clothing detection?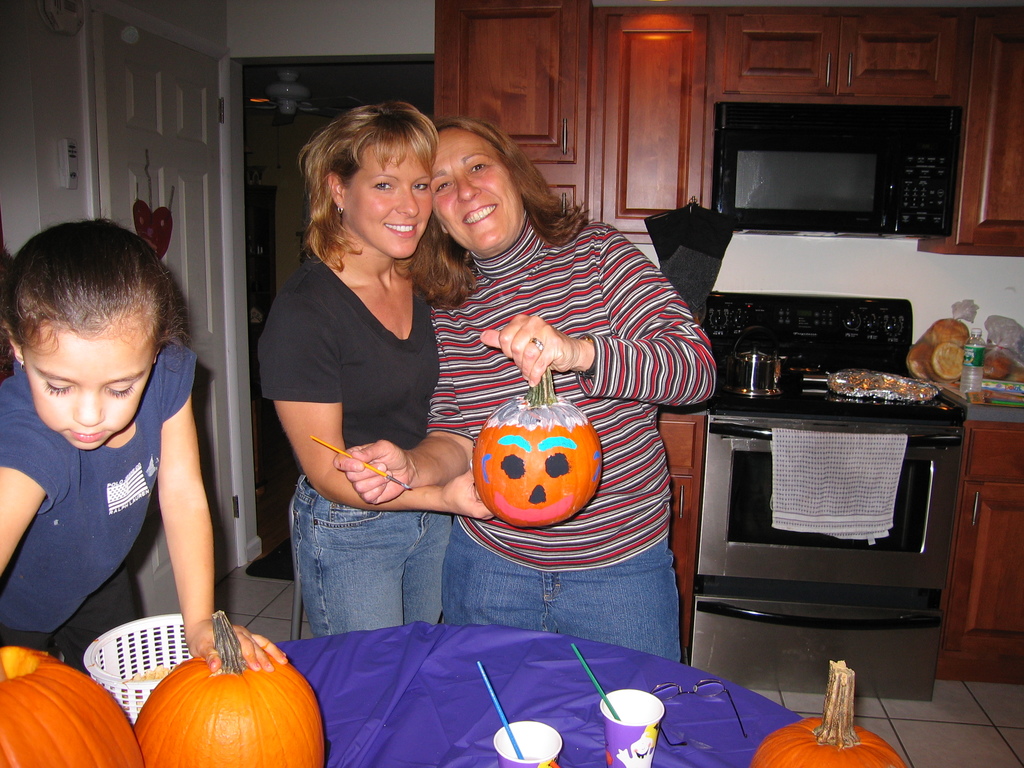
[x1=285, y1=234, x2=447, y2=639]
